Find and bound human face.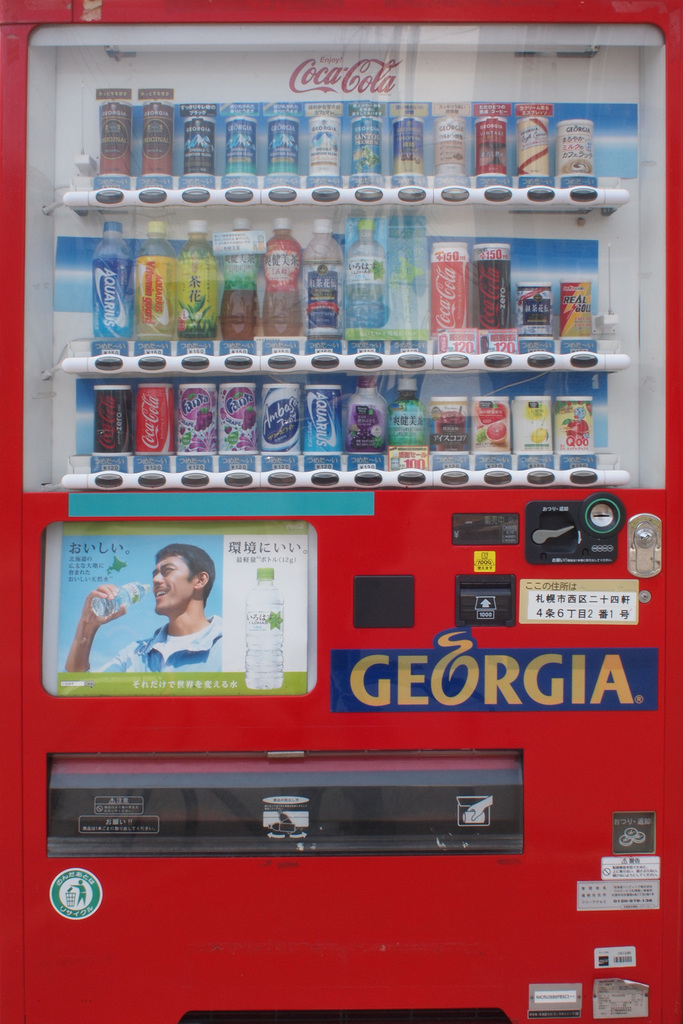
Bound: {"x1": 149, "y1": 550, "x2": 191, "y2": 620}.
